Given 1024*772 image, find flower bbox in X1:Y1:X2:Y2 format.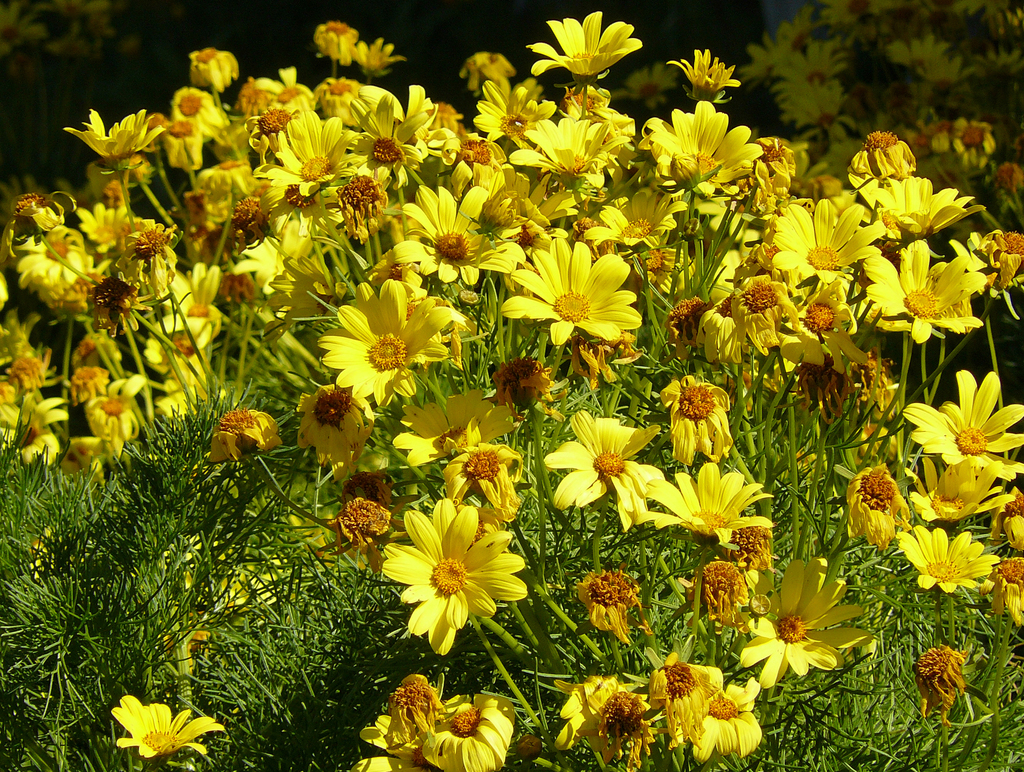
740:274:794:353.
